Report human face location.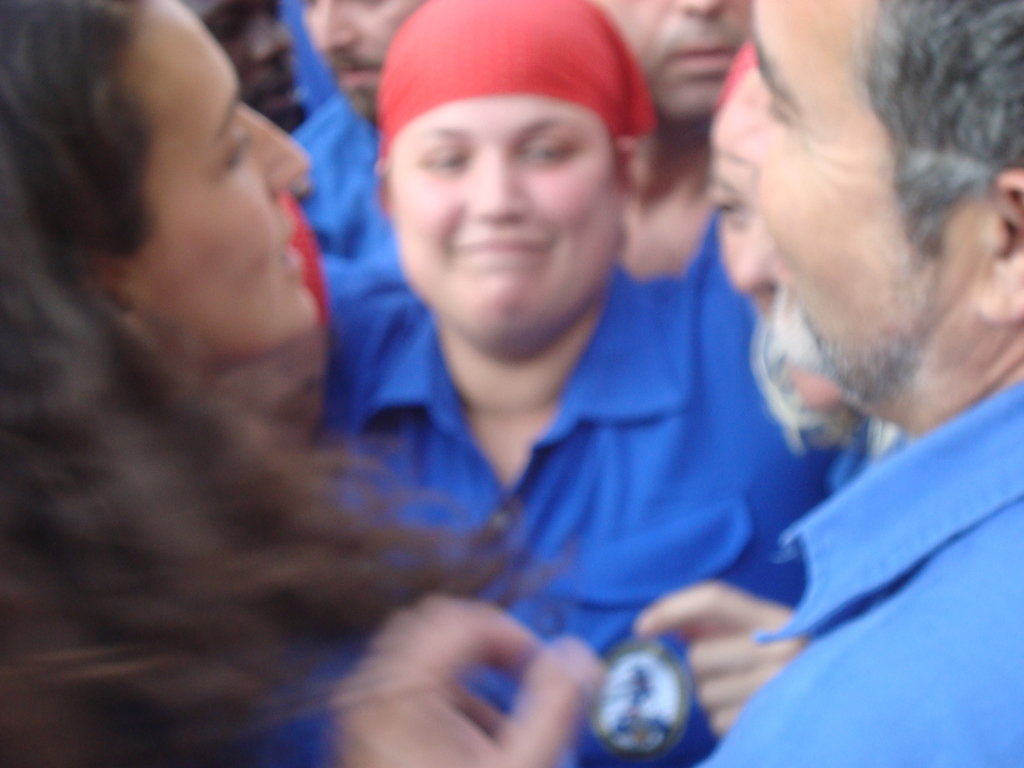
Report: l=390, t=93, r=627, b=340.
